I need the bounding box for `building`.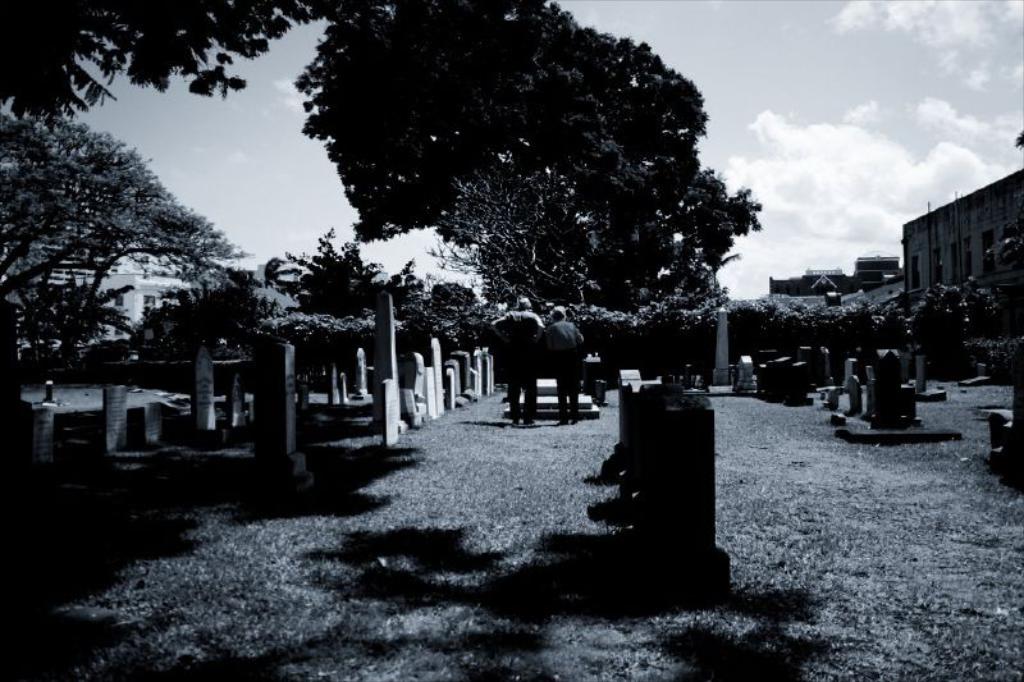
Here it is: box(904, 169, 1023, 302).
